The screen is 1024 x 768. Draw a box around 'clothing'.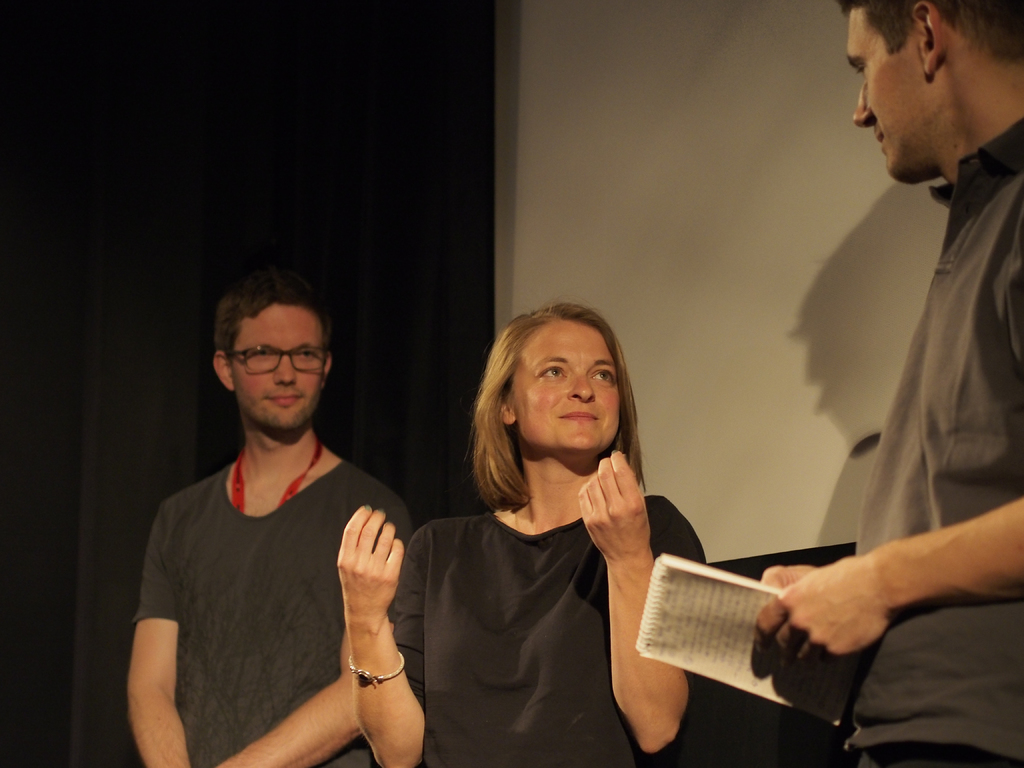
crop(836, 115, 1023, 767).
